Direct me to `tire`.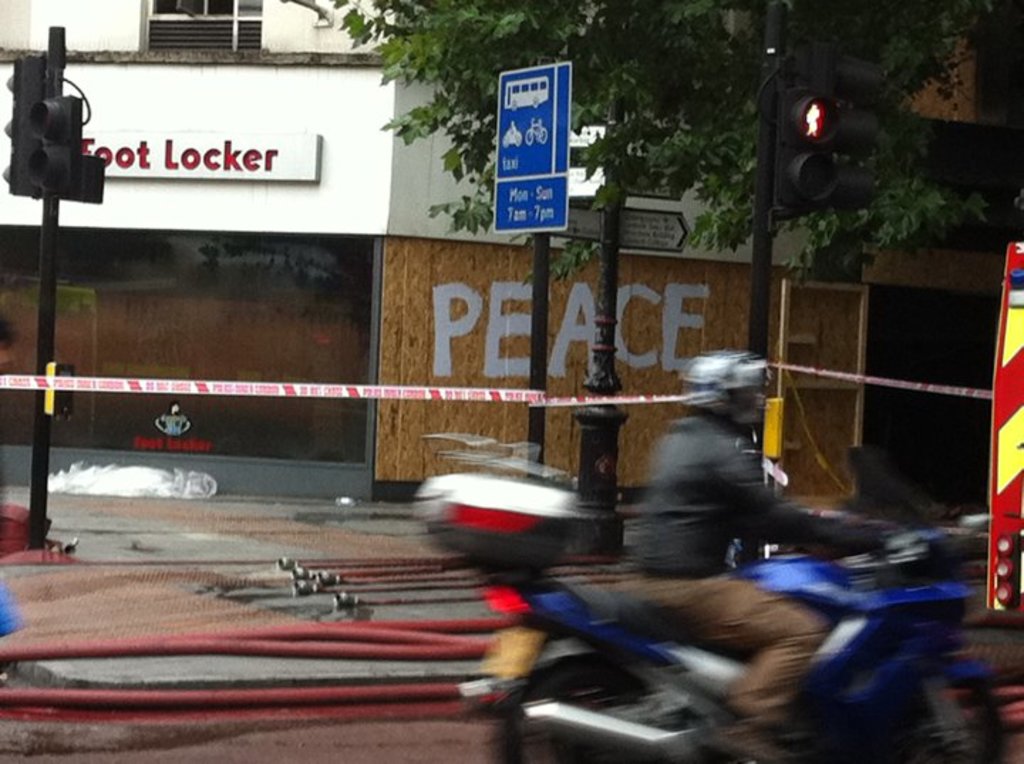
Direction: rect(479, 646, 720, 763).
